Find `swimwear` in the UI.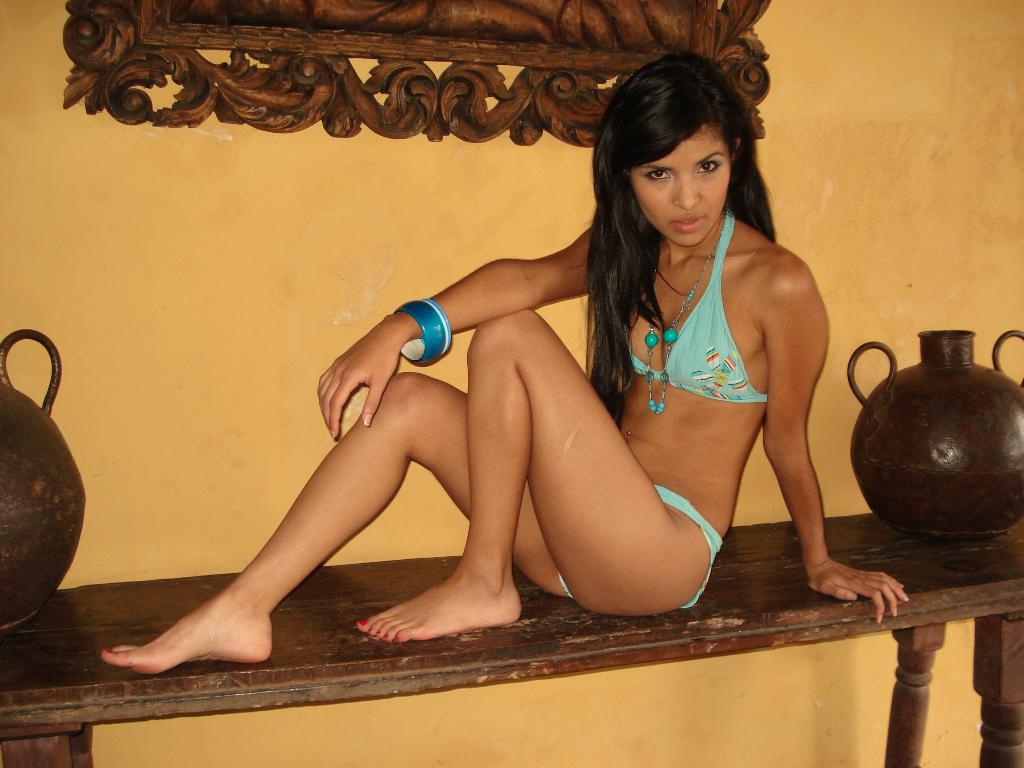
UI element at <region>558, 482, 724, 610</region>.
